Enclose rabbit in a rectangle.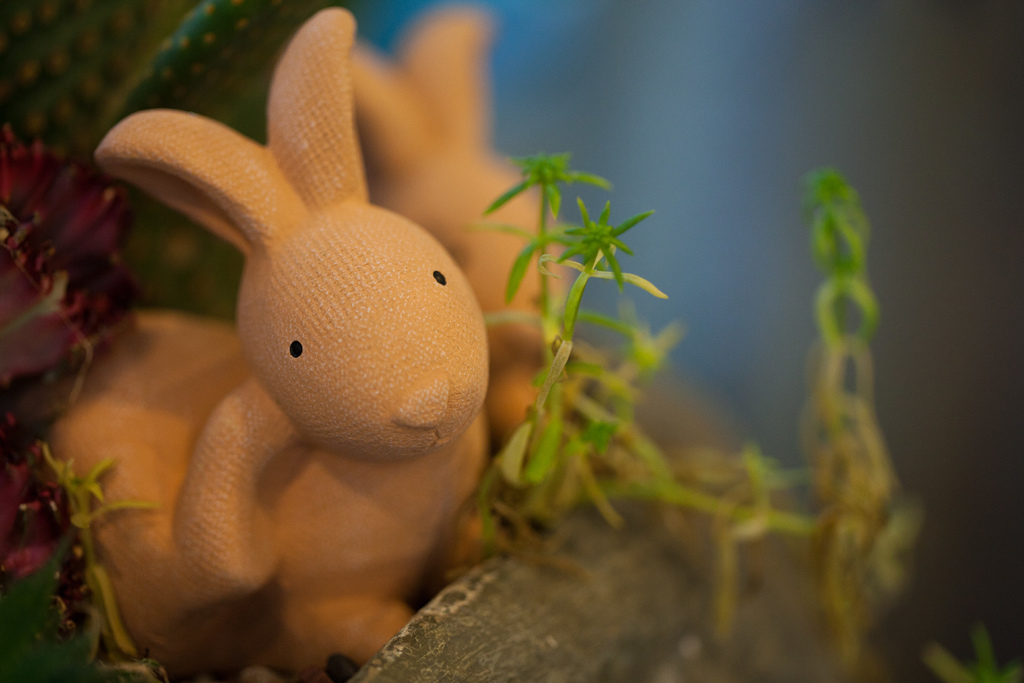
crop(346, 14, 577, 445).
